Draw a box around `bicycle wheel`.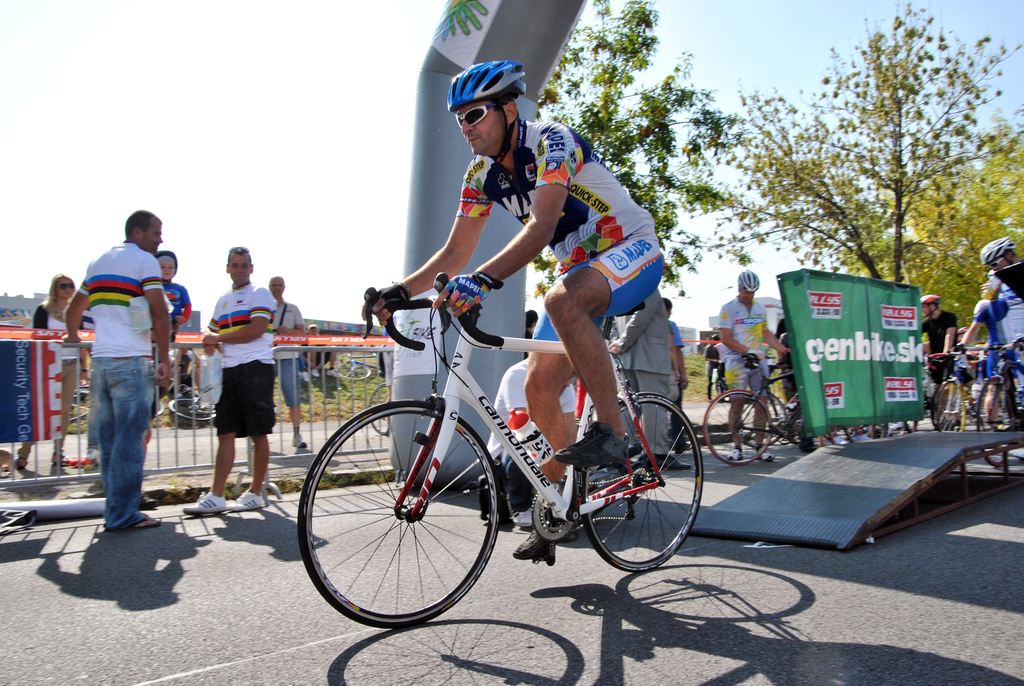
select_region(931, 379, 969, 434).
